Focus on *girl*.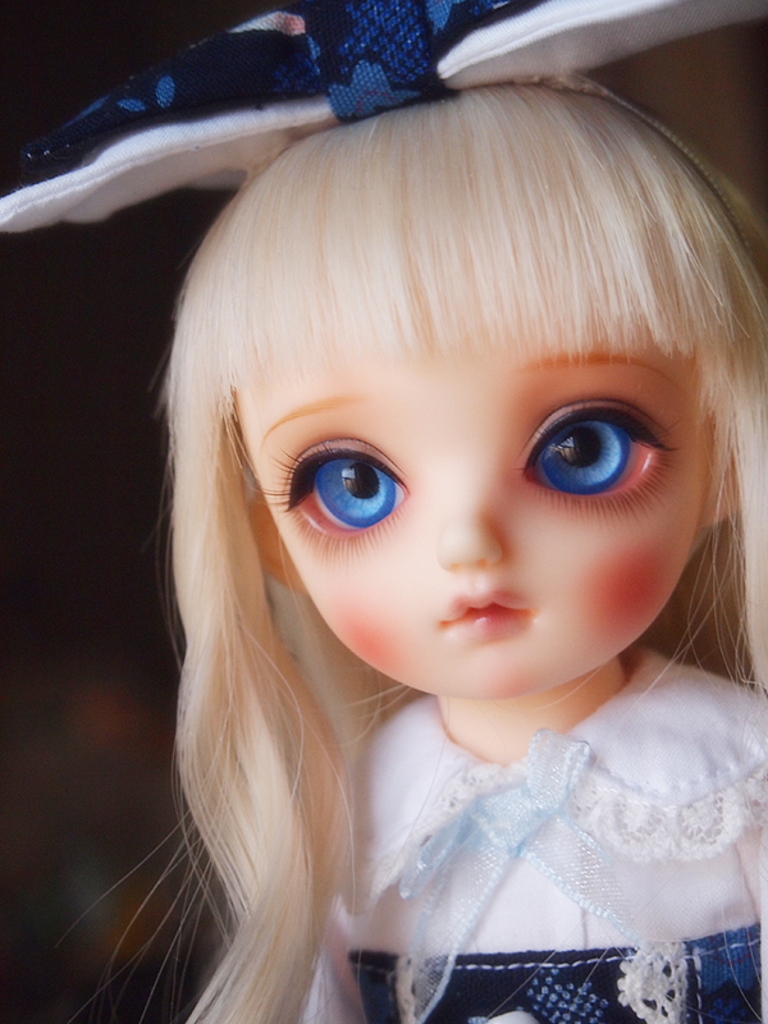
Focused at [left=0, top=0, right=767, bottom=1023].
